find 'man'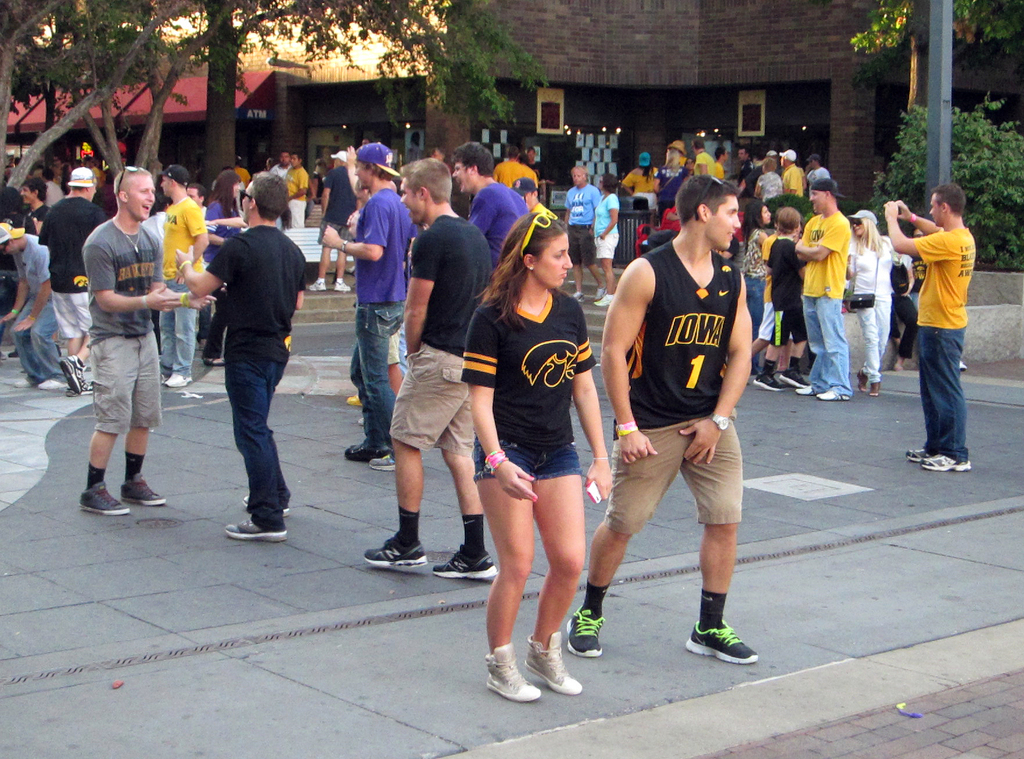
(604, 157, 774, 673)
